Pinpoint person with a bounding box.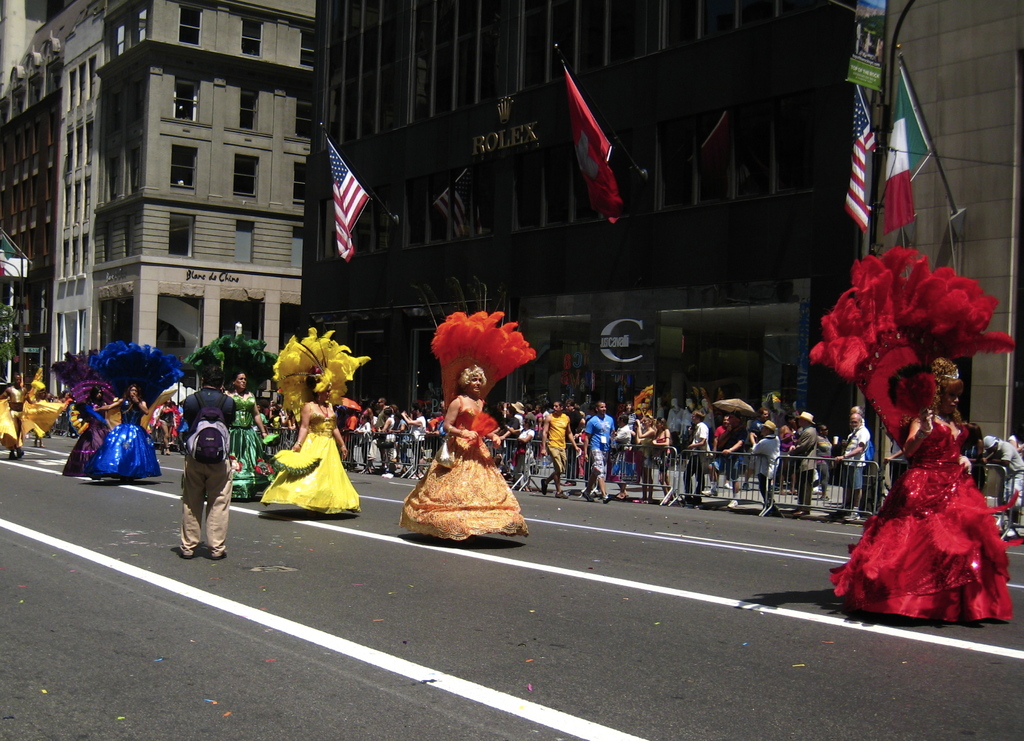
region(263, 326, 373, 515).
